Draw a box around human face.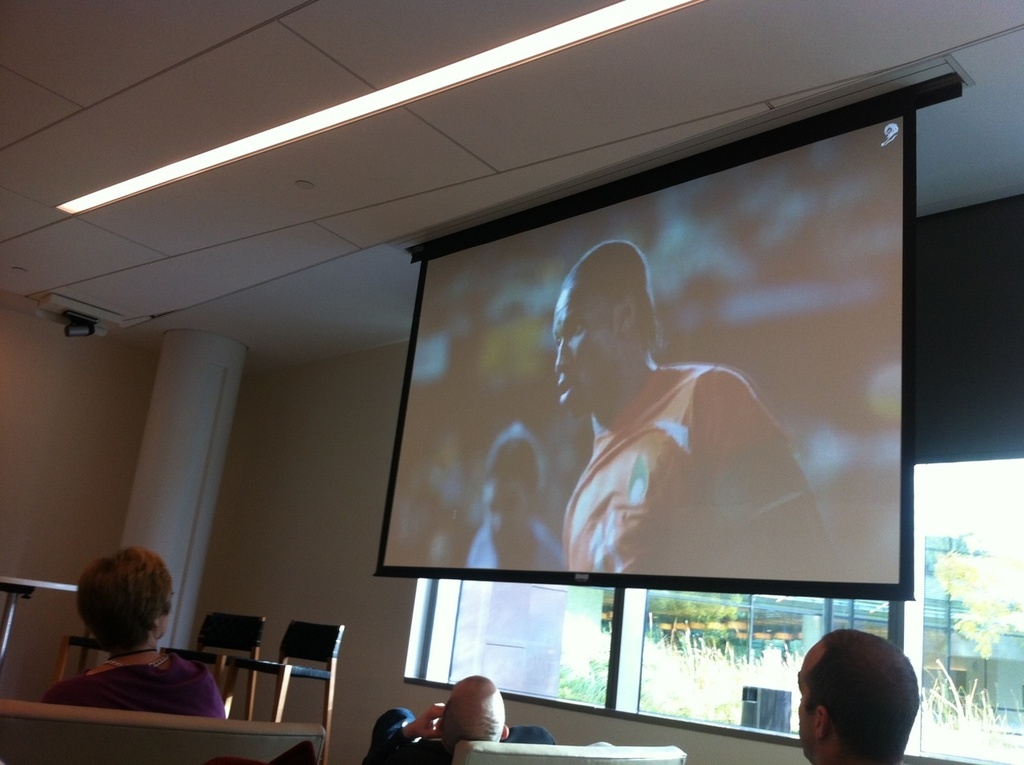
556/283/614/419.
